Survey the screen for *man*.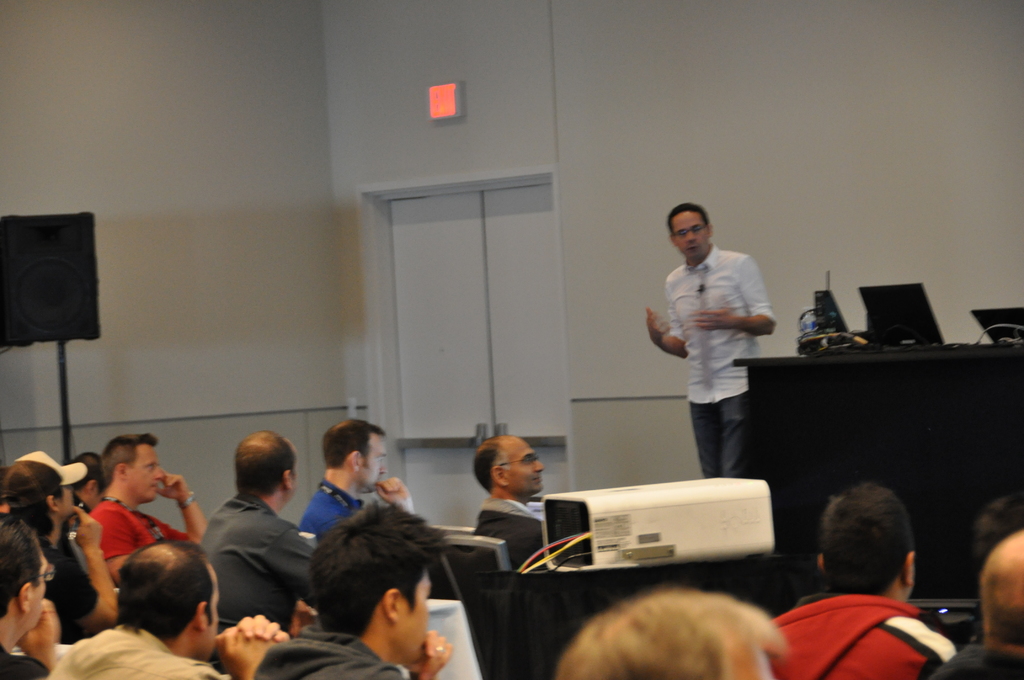
Survey found: {"x1": 753, "y1": 482, "x2": 958, "y2": 679}.
